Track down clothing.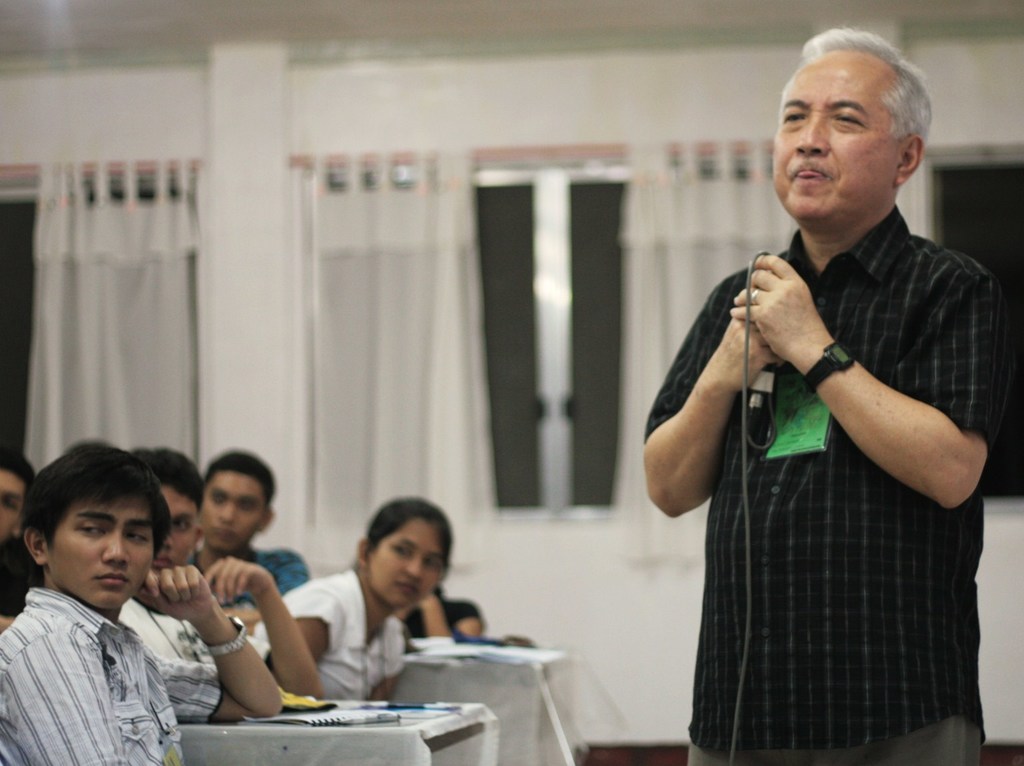
Tracked to region(115, 593, 279, 681).
